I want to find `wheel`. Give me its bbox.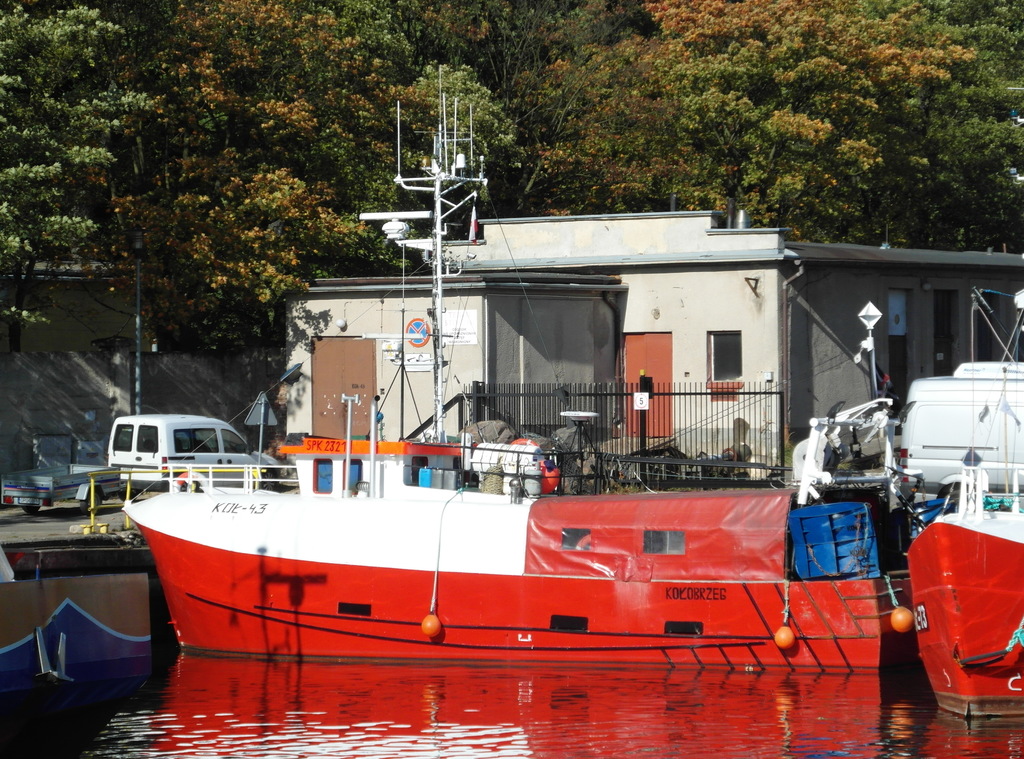
<box>181,480,198,491</box>.
